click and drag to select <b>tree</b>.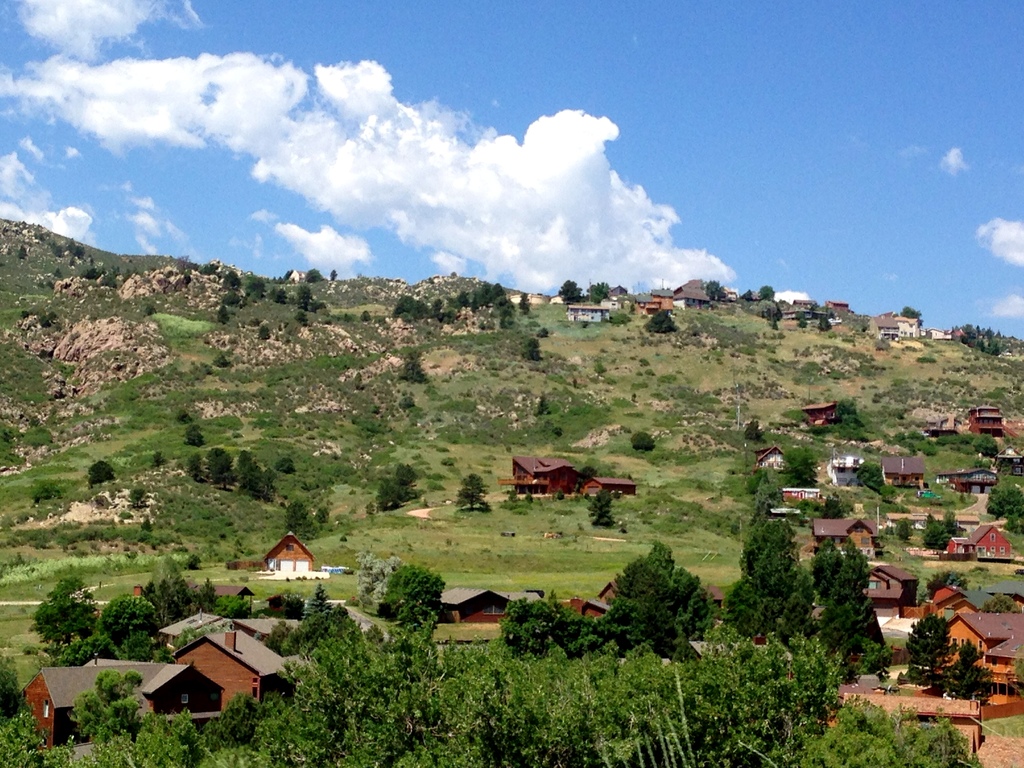
Selection: [left=490, top=524, right=722, bottom=673].
